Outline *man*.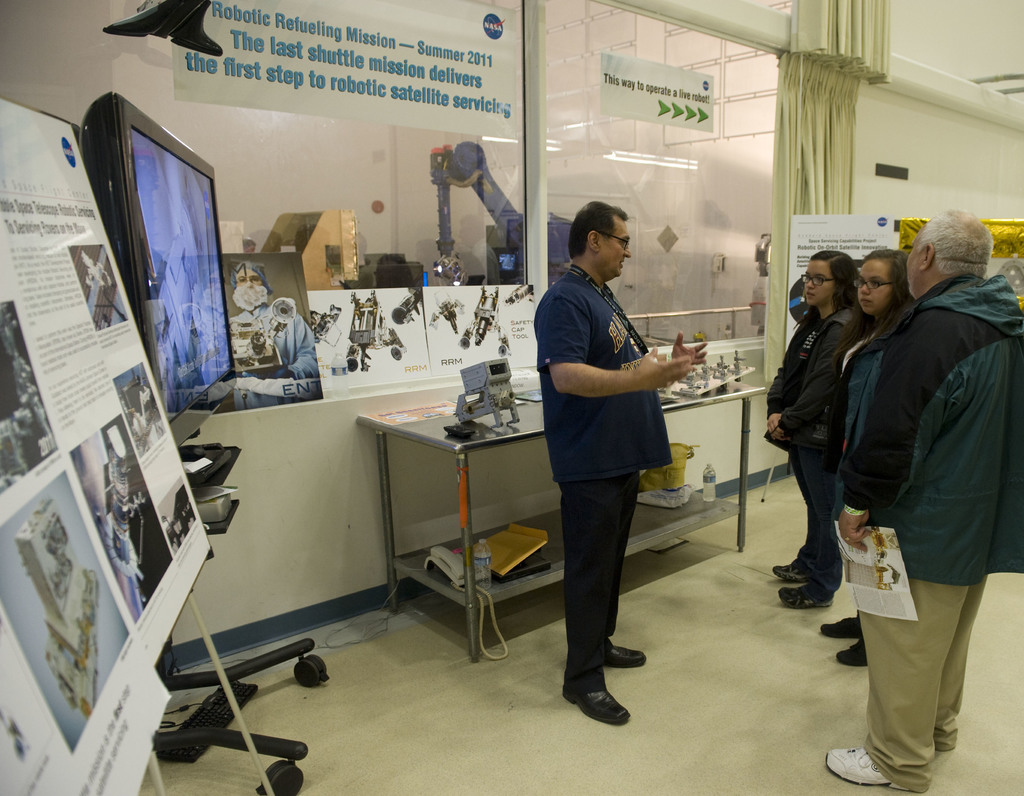
Outline: select_region(534, 196, 707, 722).
